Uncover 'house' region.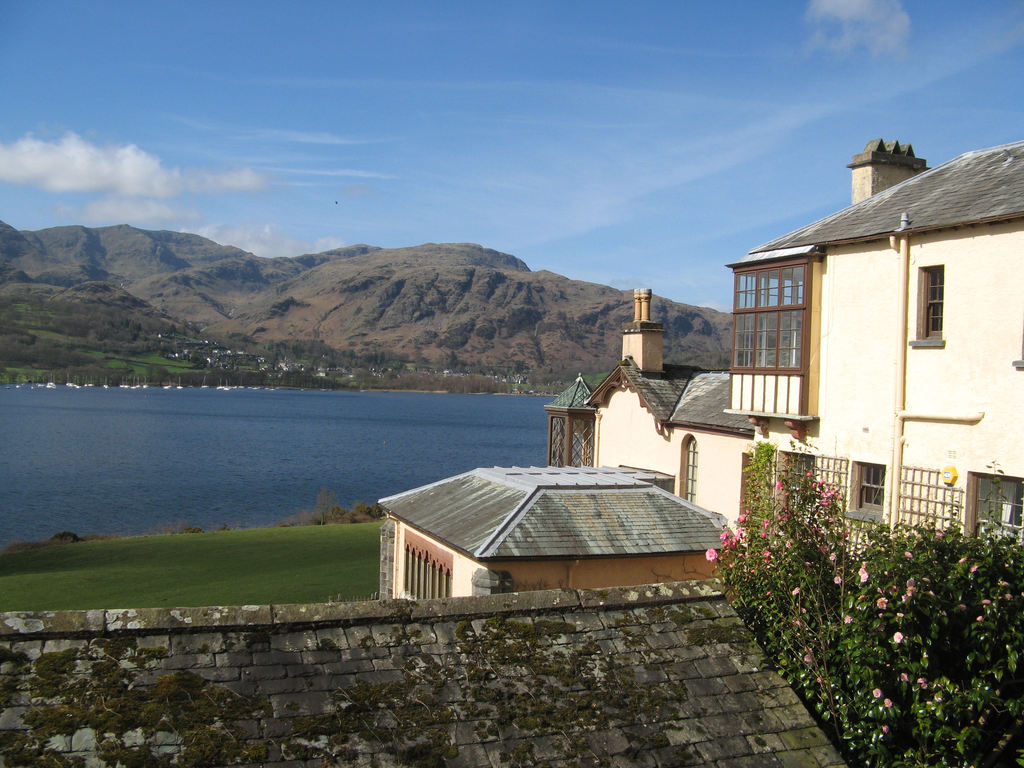
Uncovered: Rect(371, 131, 1023, 604).
